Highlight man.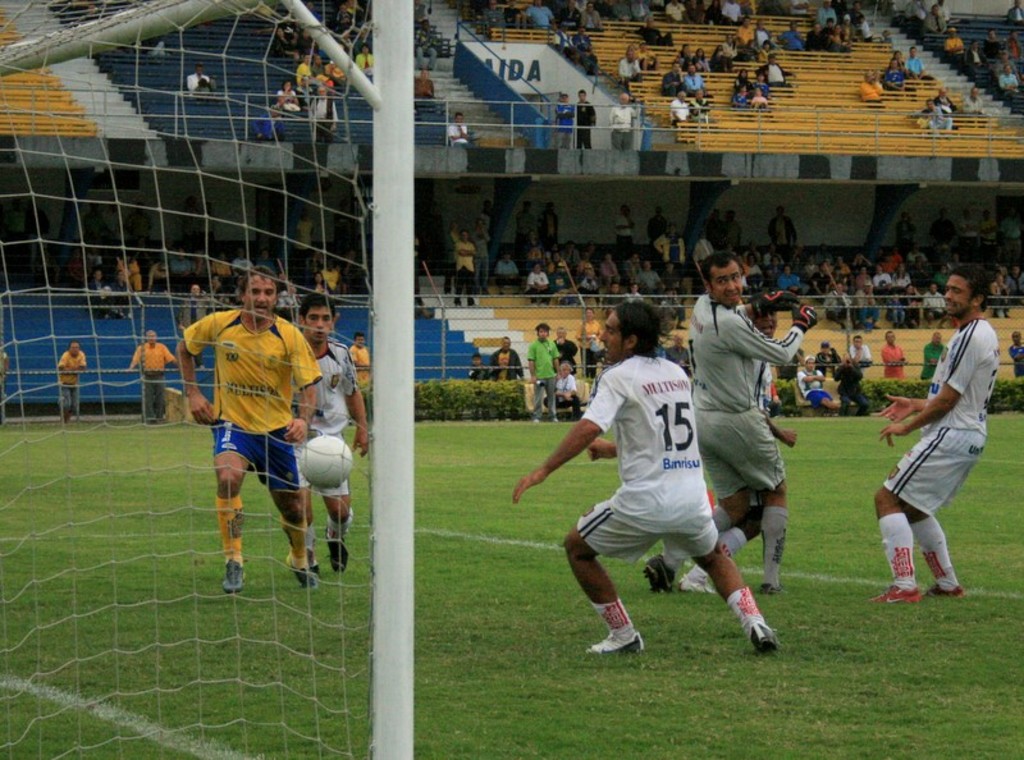
Highlighted region: Rect(490, 335, 524, 383).
